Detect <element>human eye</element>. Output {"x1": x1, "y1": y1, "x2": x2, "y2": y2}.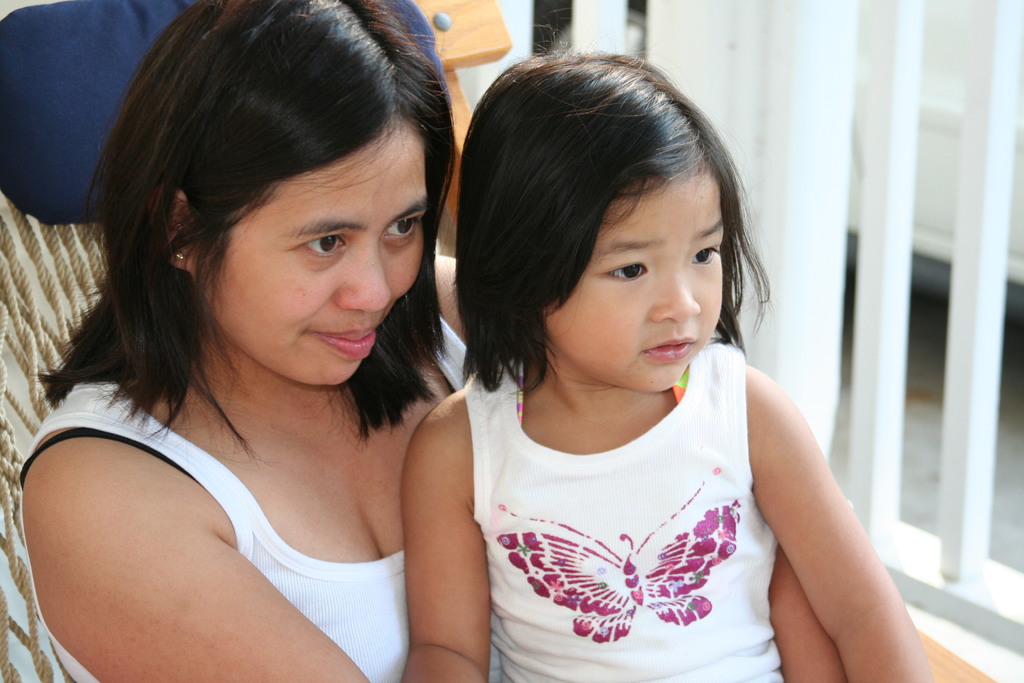
{"x1": 290, "y1": 231, "x2": 349, "y2": 257}.
